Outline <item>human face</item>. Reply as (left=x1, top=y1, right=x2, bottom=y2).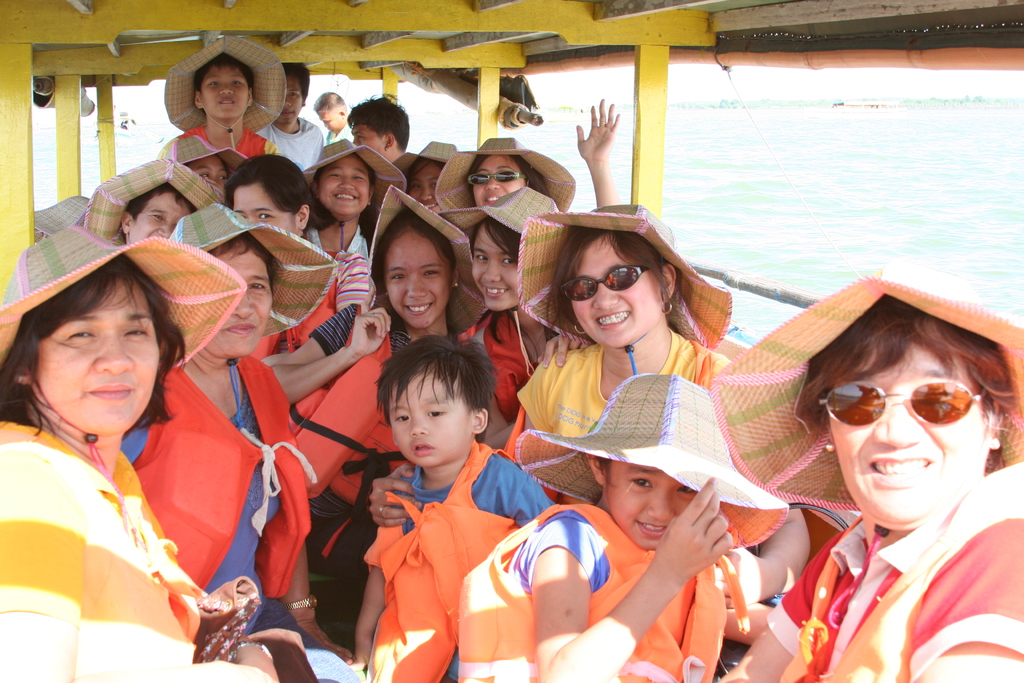
(left=826, top=340, right=983, bottom=540).
